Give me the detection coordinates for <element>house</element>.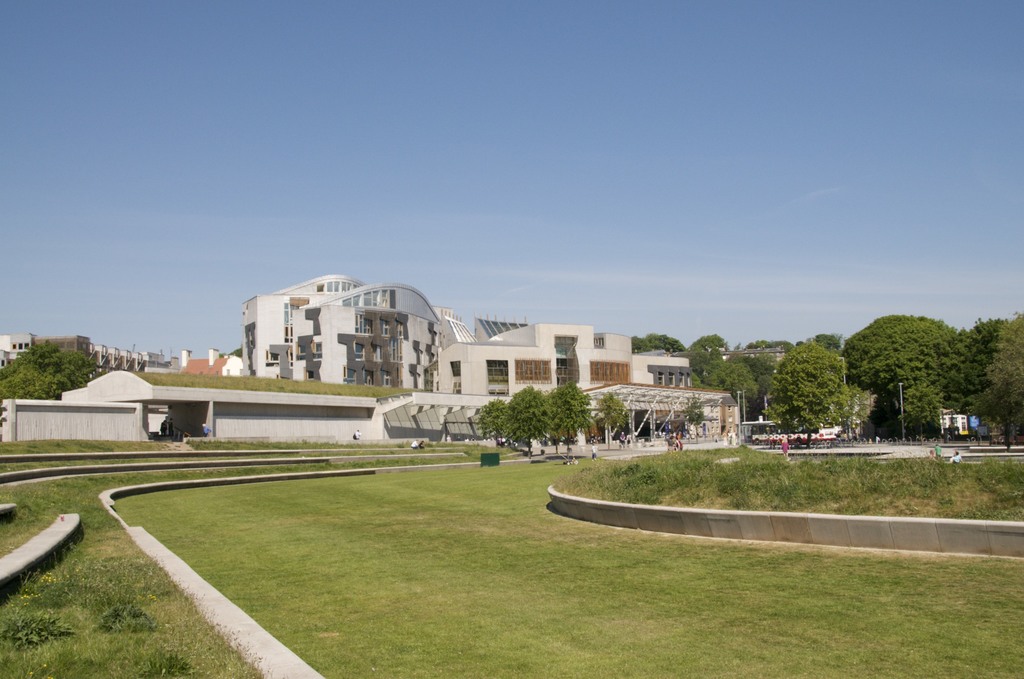
435, 302, 637, 397.
